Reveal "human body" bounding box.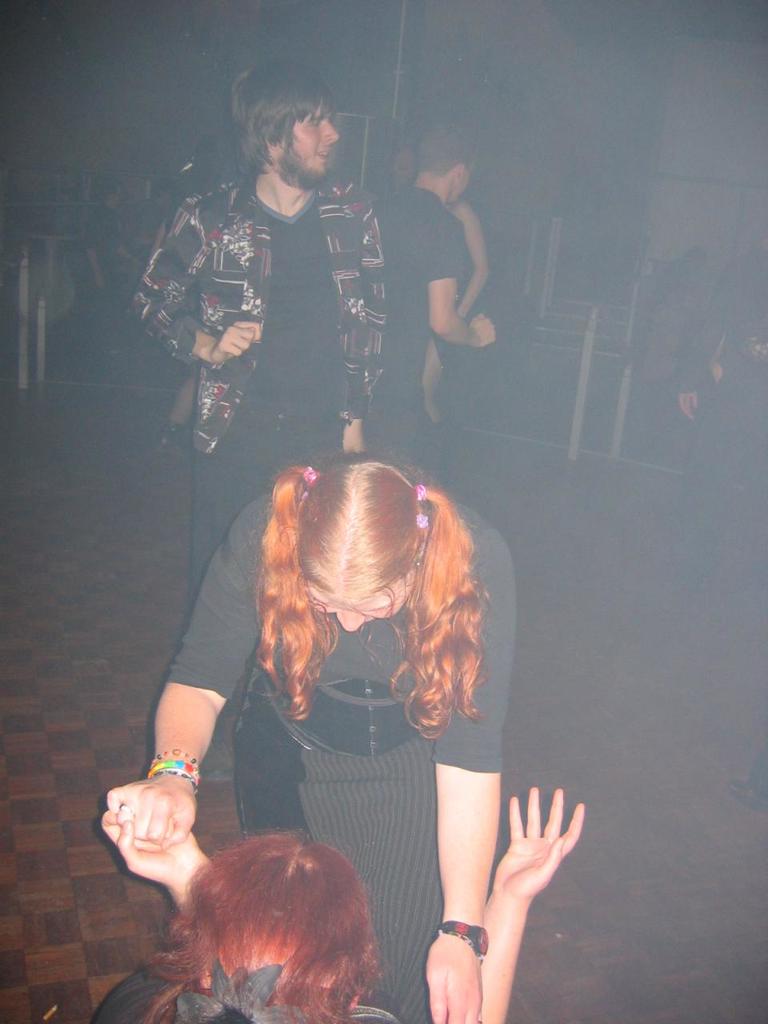
Revealed: x1=387 y1=181 x2=495 y2=465.
